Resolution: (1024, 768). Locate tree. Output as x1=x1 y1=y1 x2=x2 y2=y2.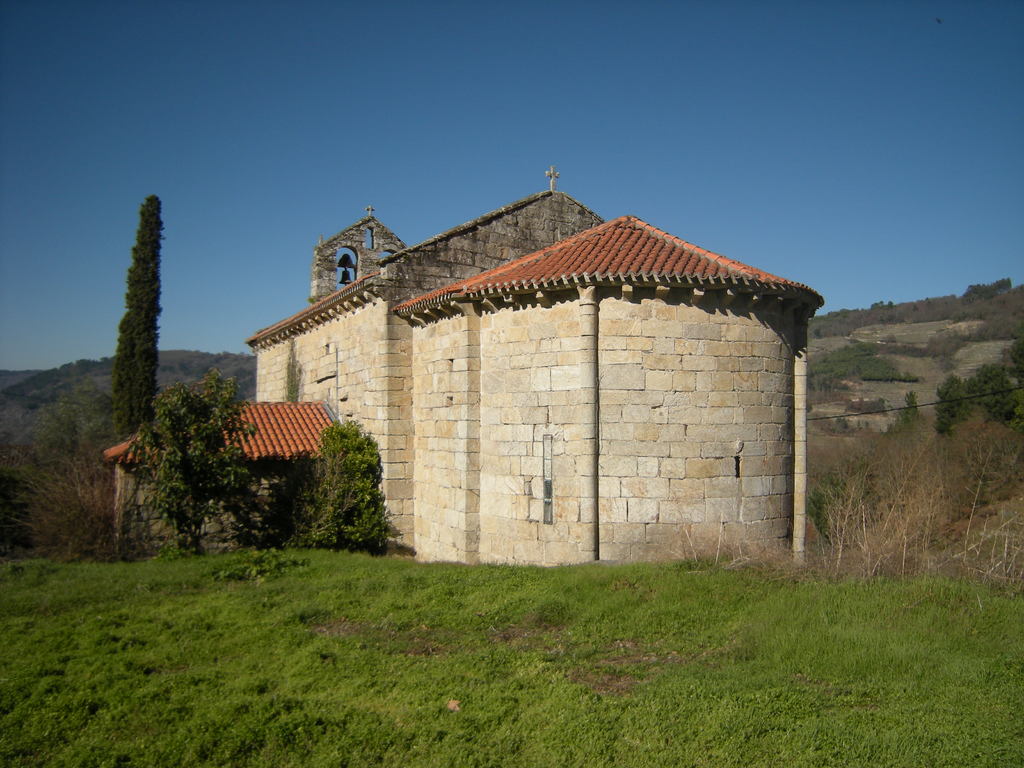
x1=881 y1=392 x2=925 y2=435.
